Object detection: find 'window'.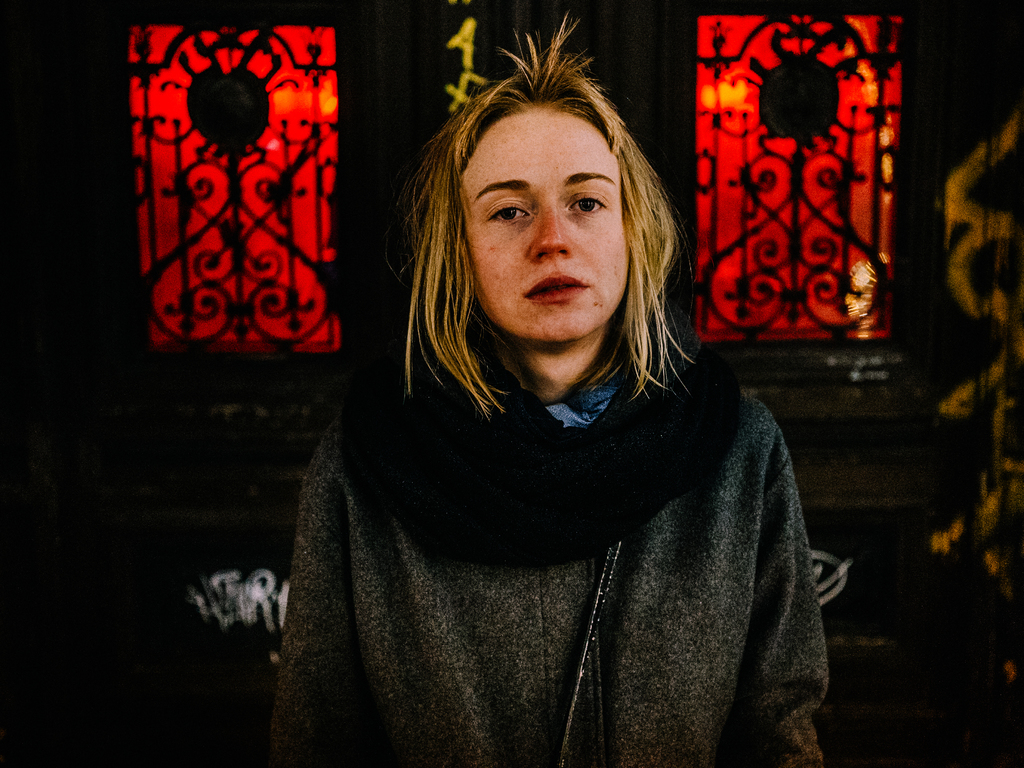
rect(123, 24, 350, 365).
